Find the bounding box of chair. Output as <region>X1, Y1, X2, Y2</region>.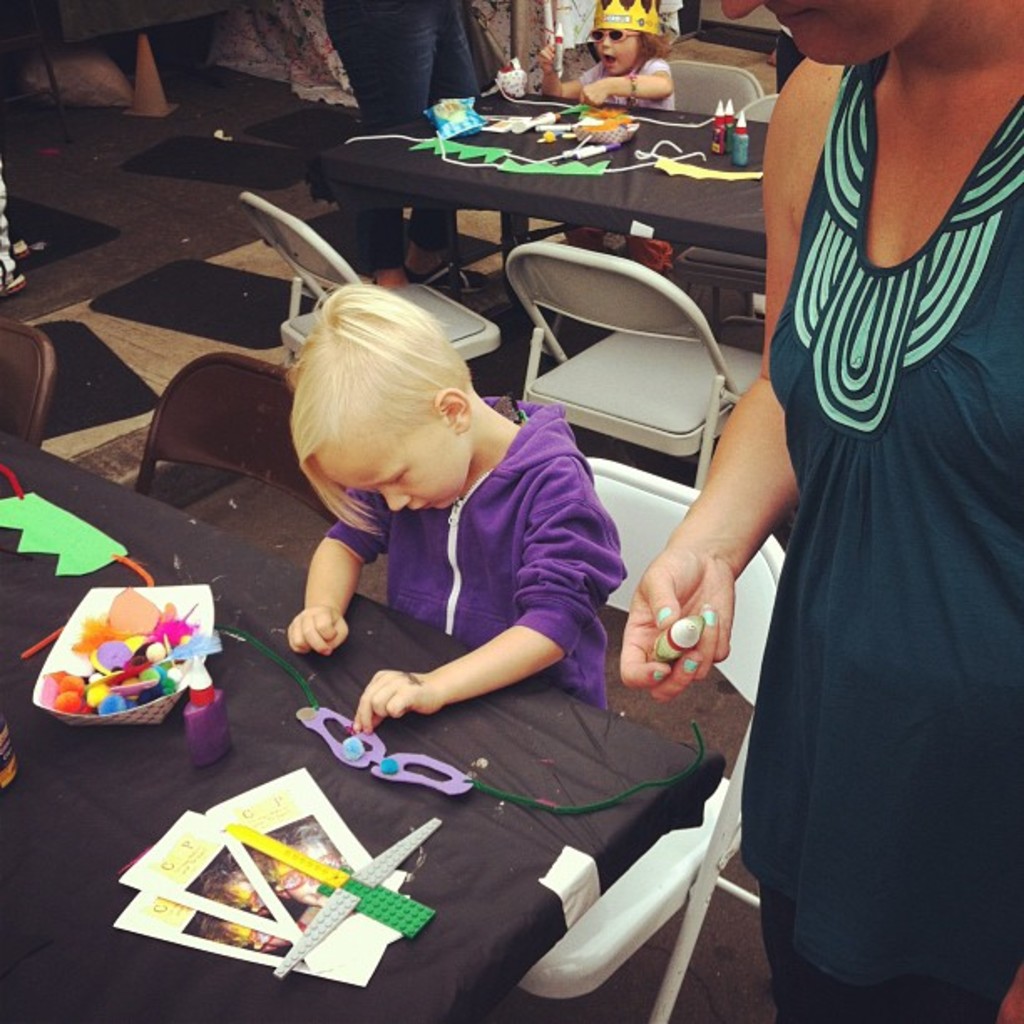
<region>664, 55, 768, 112</region>.
